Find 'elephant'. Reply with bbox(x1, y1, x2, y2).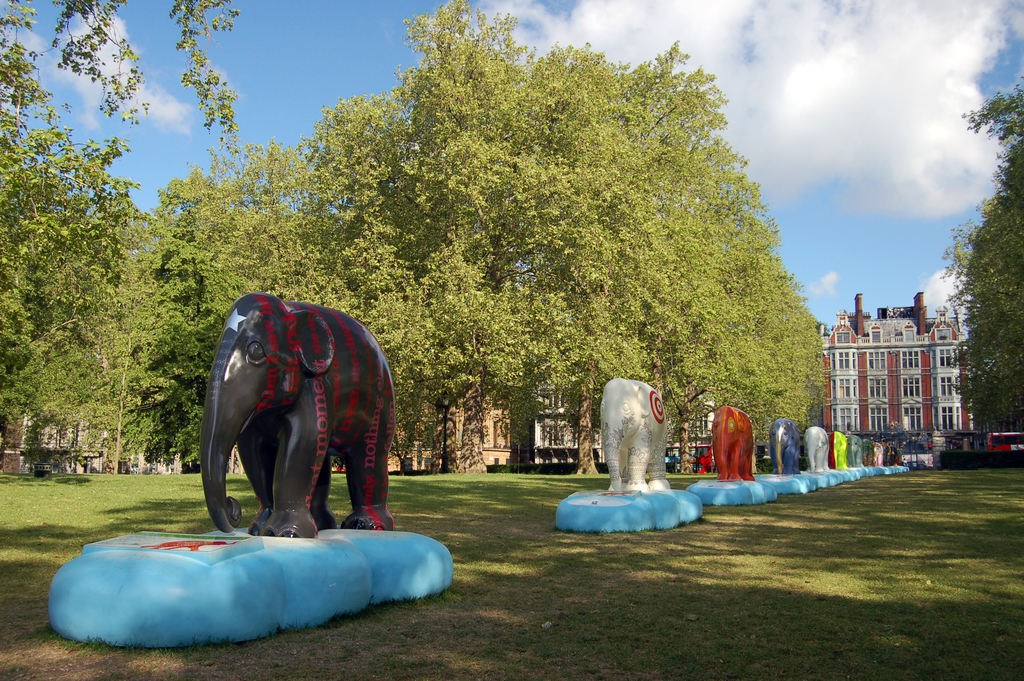
bbox(810, 432, 829, 470).
